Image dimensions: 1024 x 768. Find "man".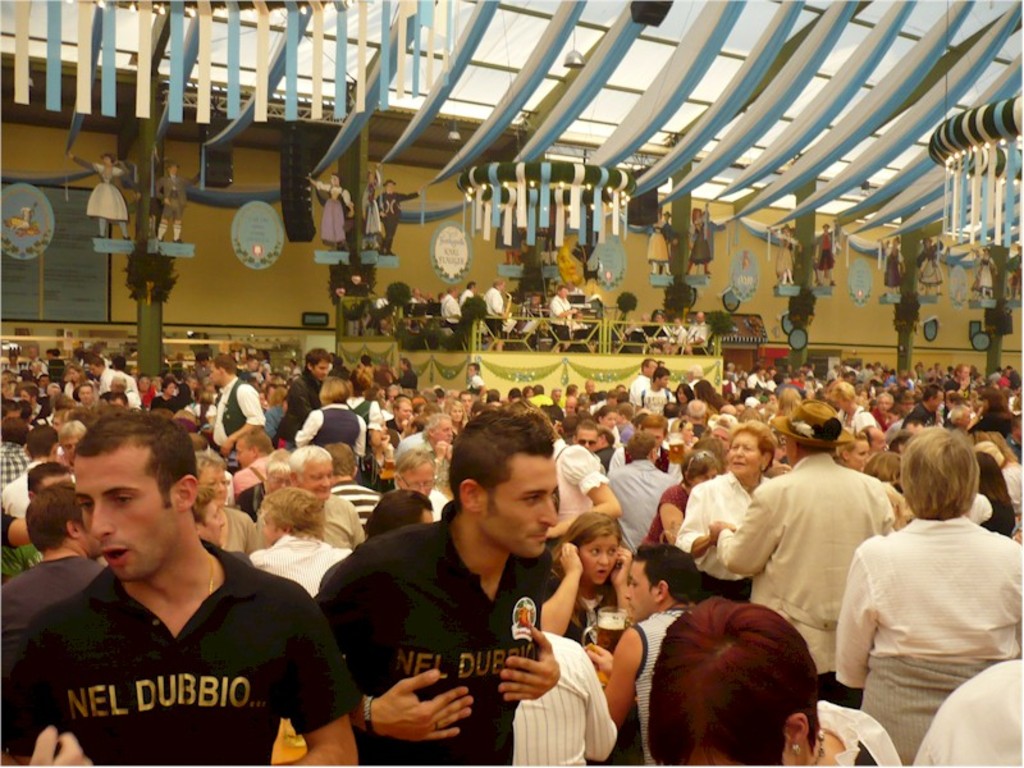
bbox=[404, 285, 430, 310].
